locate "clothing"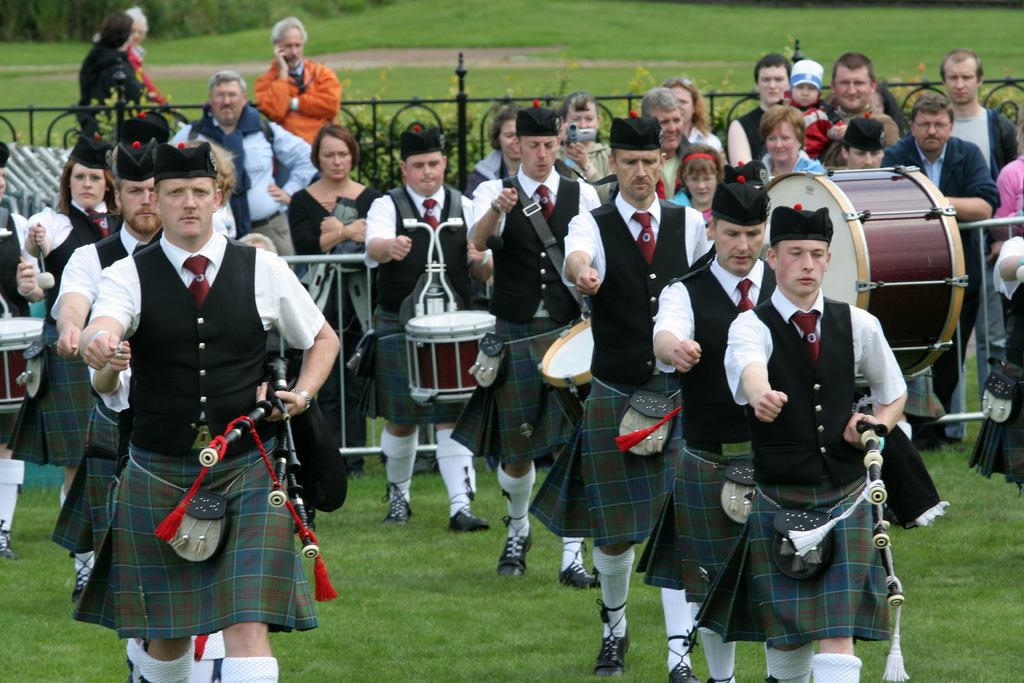
detection(934, 100, 1016, 441)
